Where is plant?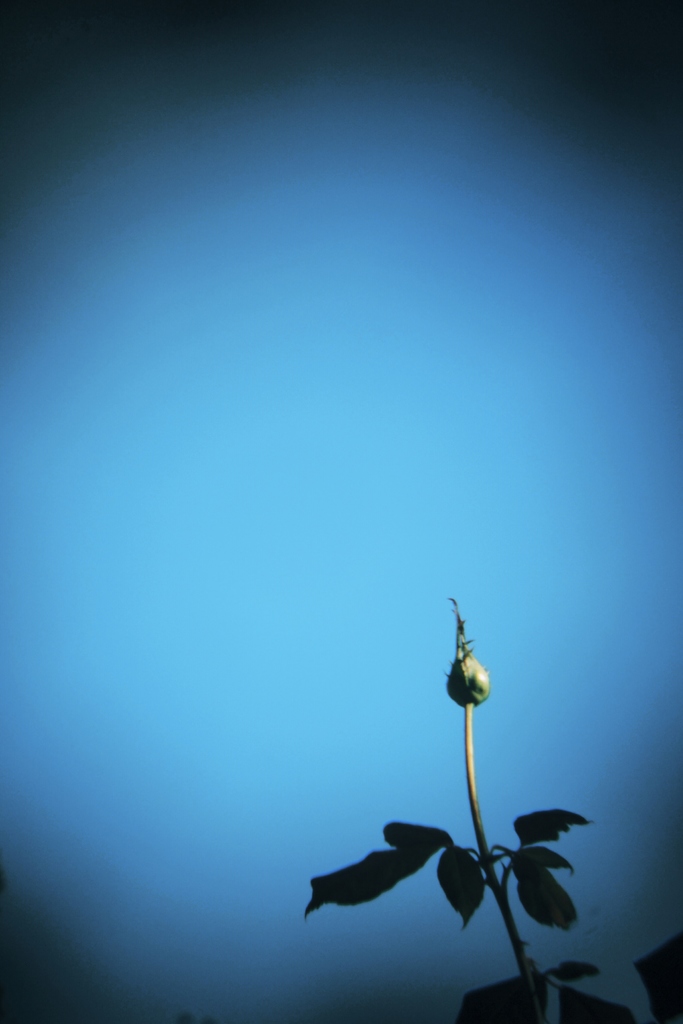
[left=381, top=586, right=621, bottom=1023].
